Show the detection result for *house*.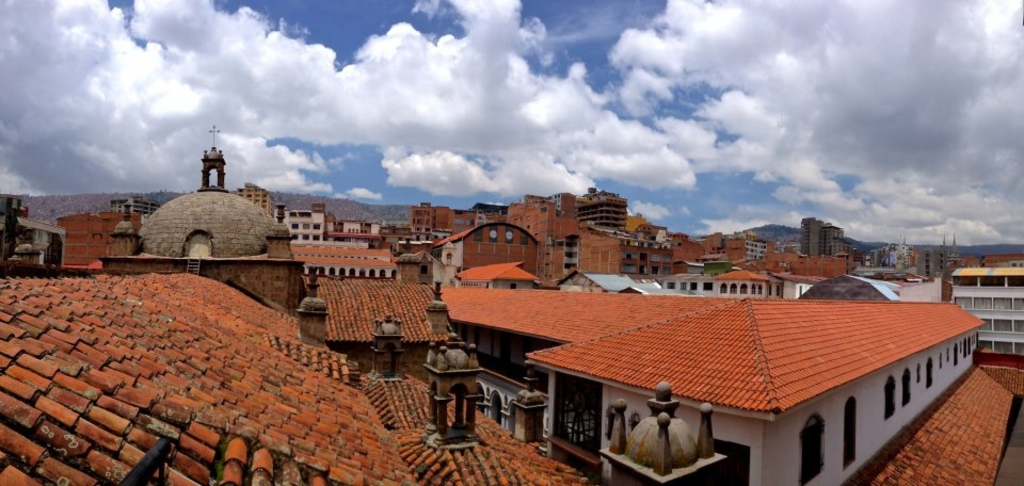
[703,225,774,264].
